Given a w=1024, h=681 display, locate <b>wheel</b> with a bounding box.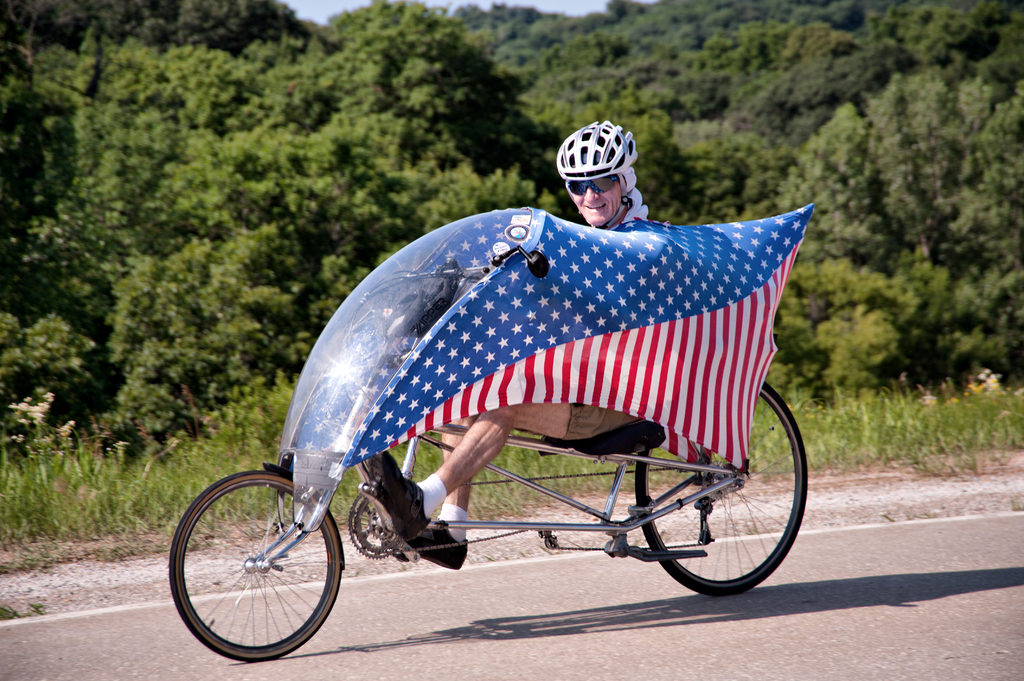
Located: rect(178, 481, 337, 662).
